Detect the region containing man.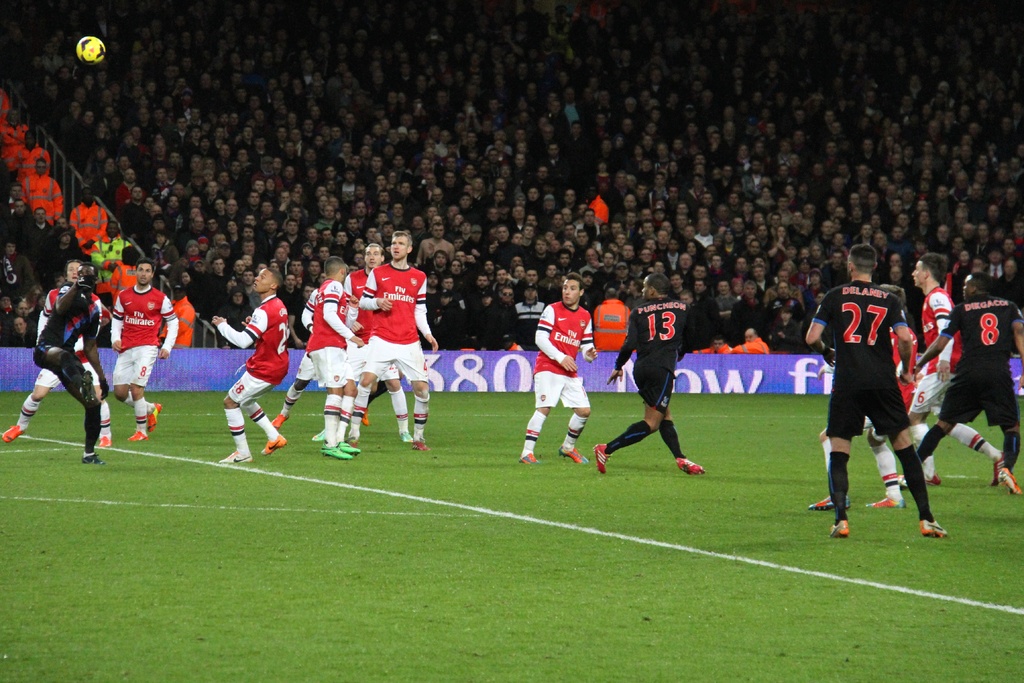
bbox(903, 256, 1008, 491).
